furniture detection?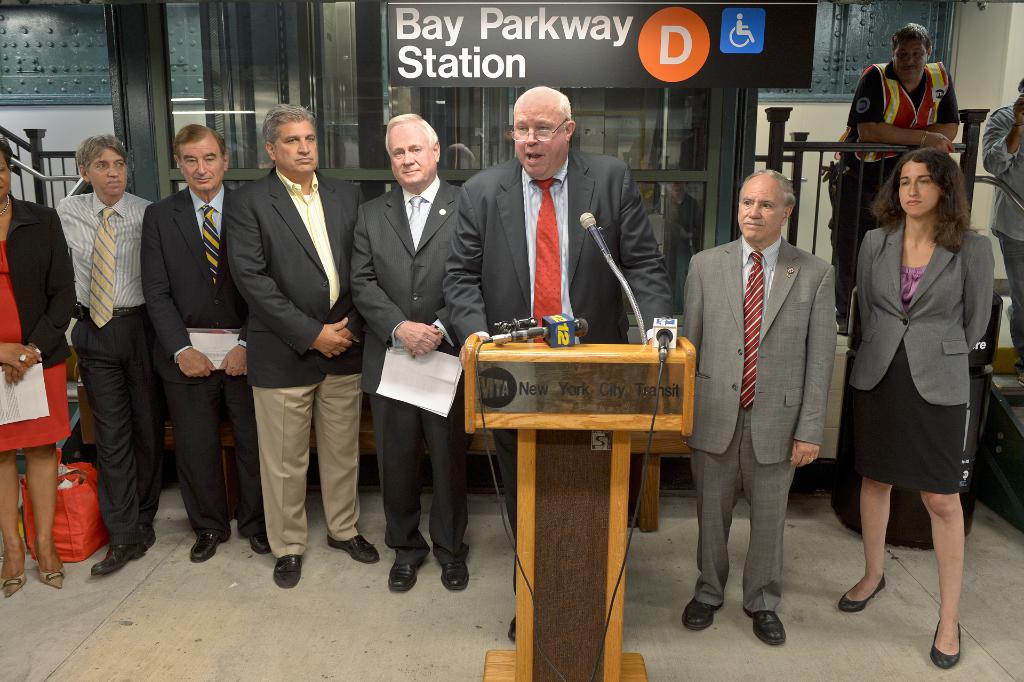
box(461, 331, 694, 681)
